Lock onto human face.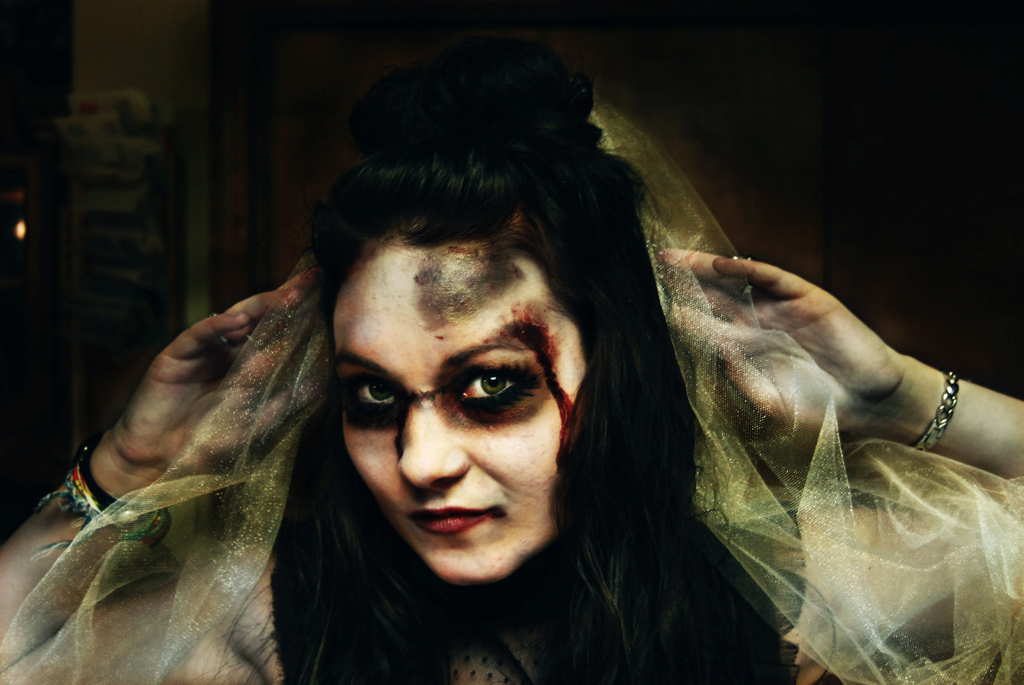
Locked: (x1=330, y1=242, x2=604, y2=582).
